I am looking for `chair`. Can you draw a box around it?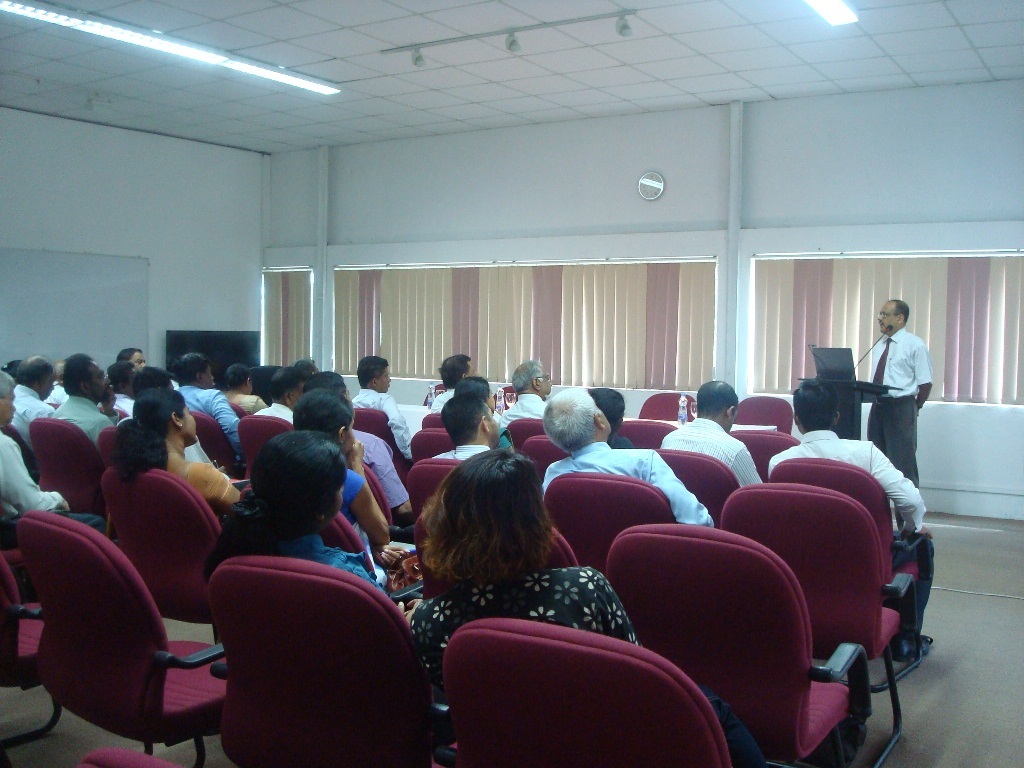
Sure, the bounding box is <box>436,615,738,767</box>.
